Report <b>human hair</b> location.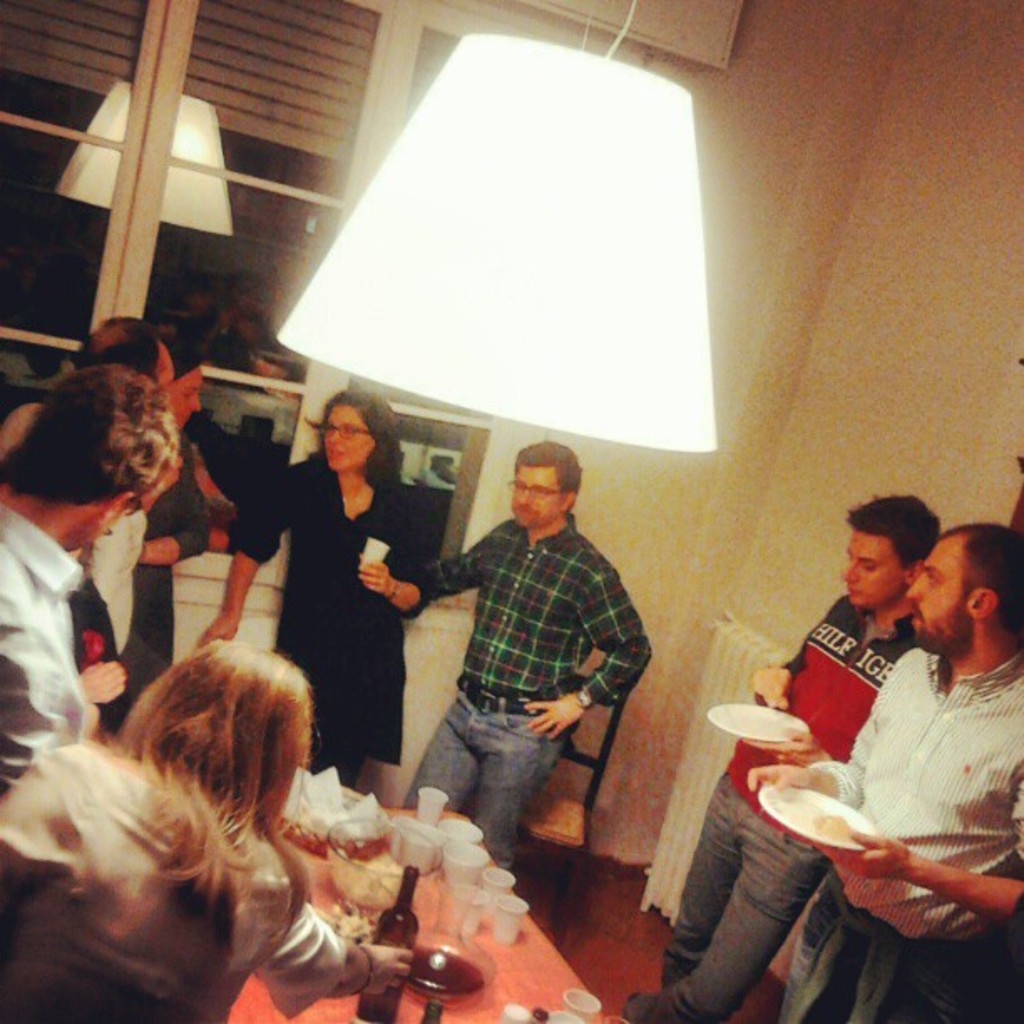
Report: [318, 387, 398, 443].
